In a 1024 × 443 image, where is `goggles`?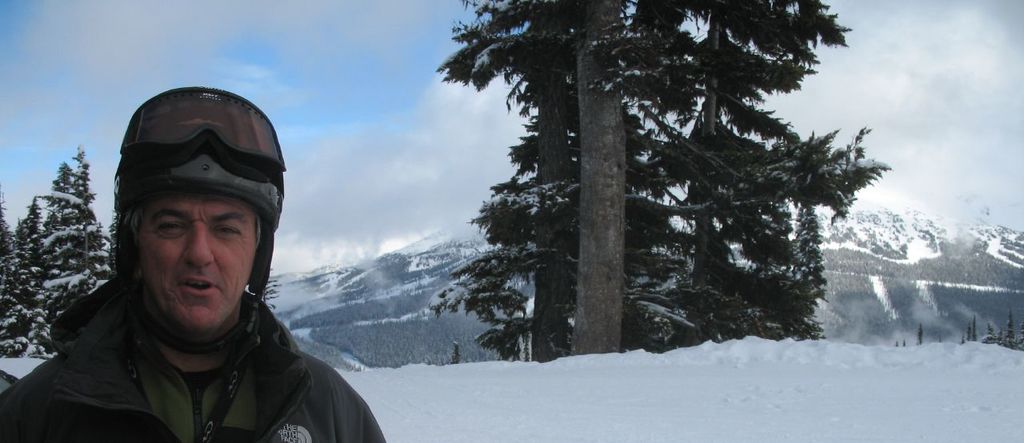
bbox(118, 83, 288, 172).
